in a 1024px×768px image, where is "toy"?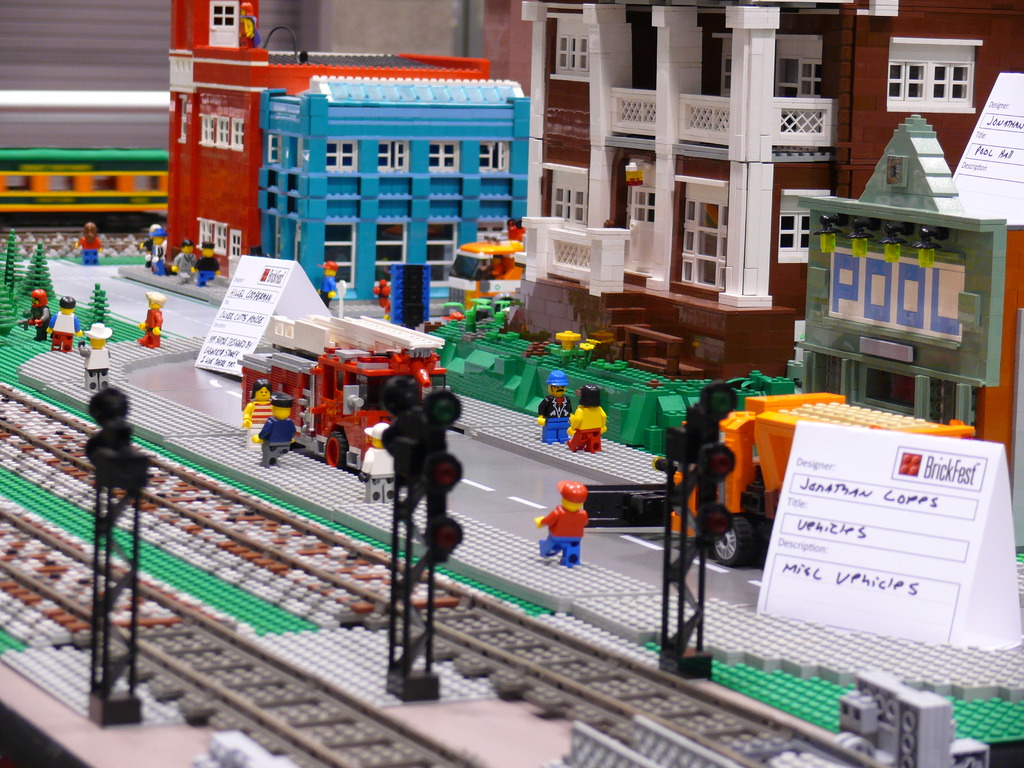
74:225:103:266.
